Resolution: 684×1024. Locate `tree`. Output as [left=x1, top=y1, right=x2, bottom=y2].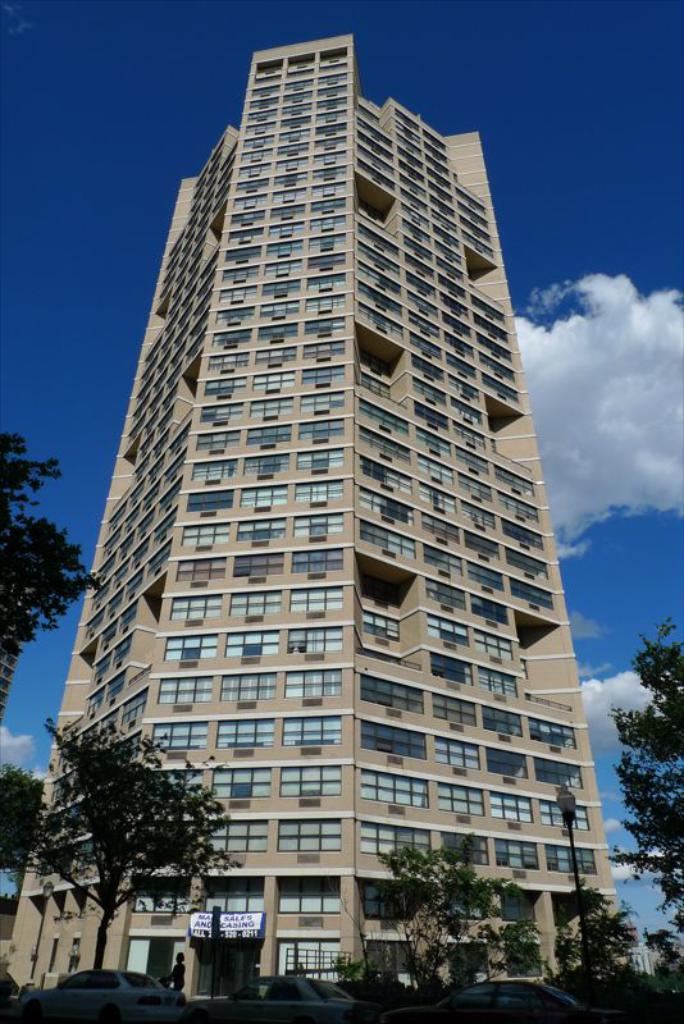
[left=20, top=685, right=237, bottom=987].
